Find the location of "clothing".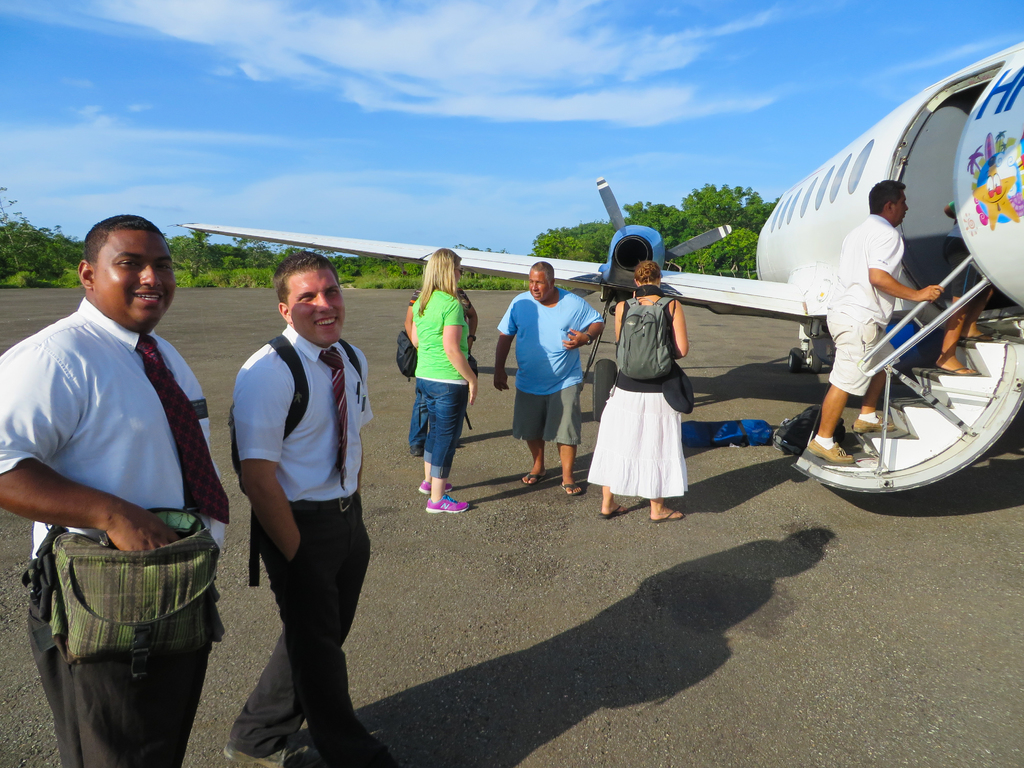
Location: <region>812, 211, 905, 447</region>.
